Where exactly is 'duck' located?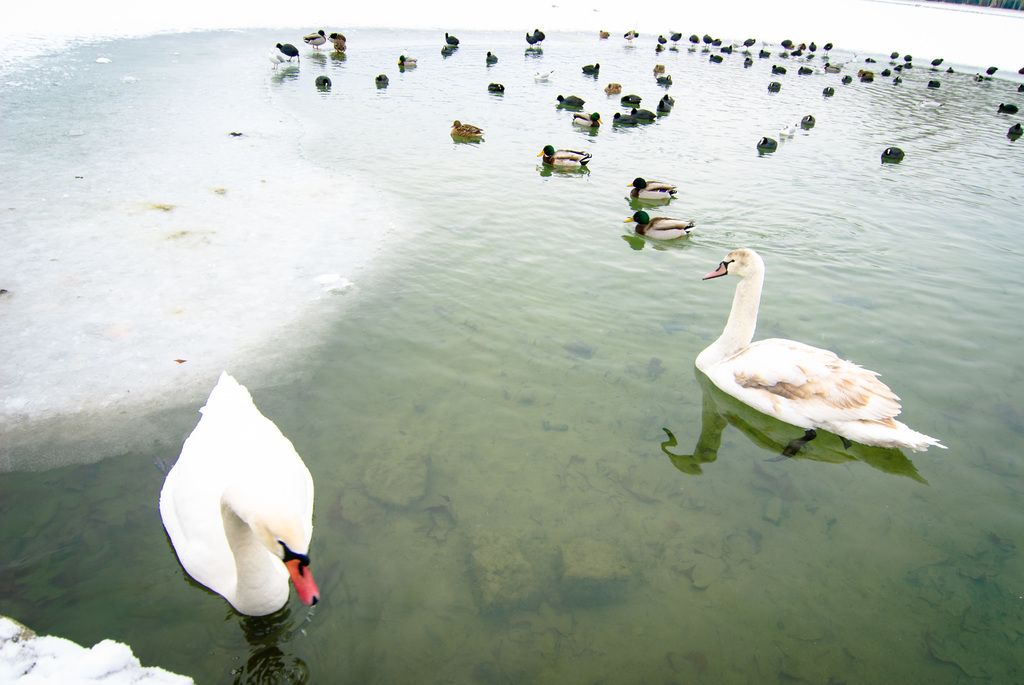
Its bounding box is box=[525, 30, 541, 43].
